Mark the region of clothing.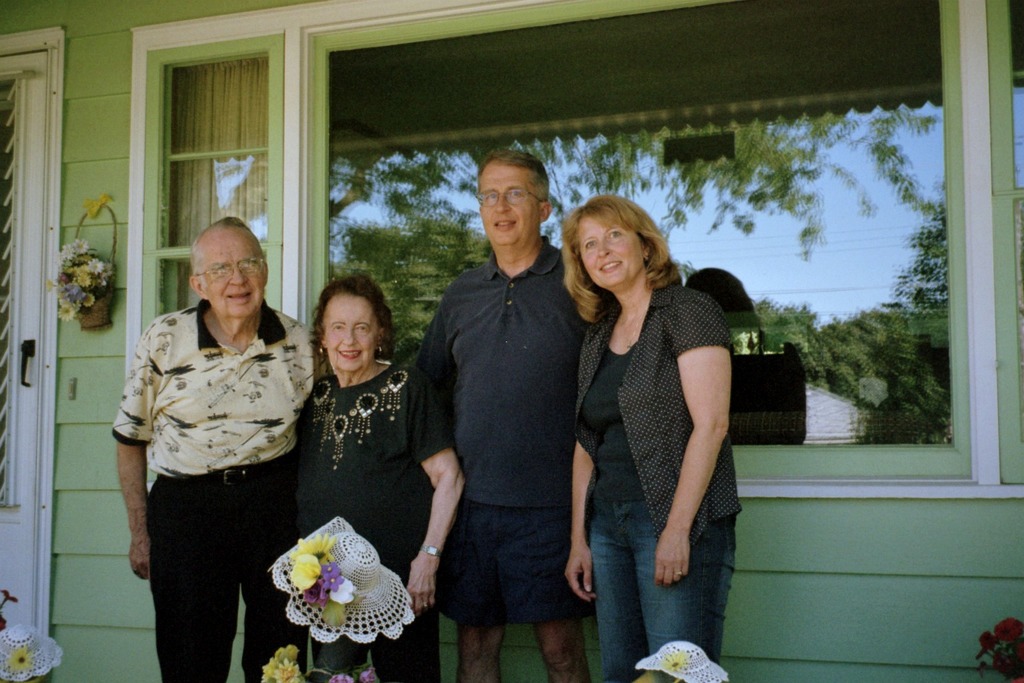
Region: <box>412,236,595,625</box>.
